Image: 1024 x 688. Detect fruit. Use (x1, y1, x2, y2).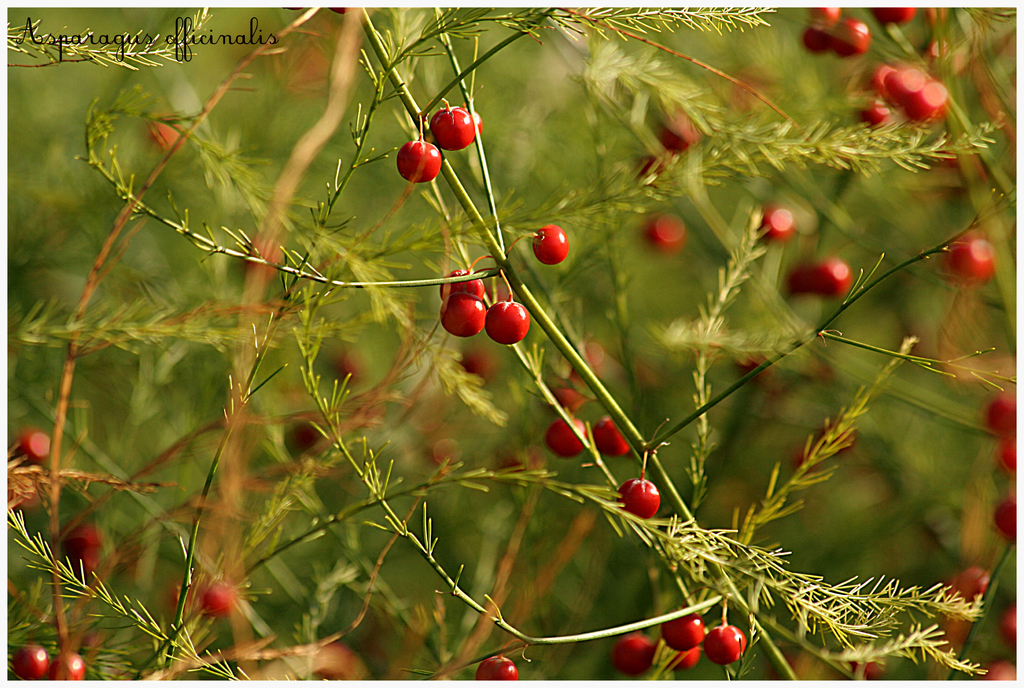
(946, 231, 1005, 292).
